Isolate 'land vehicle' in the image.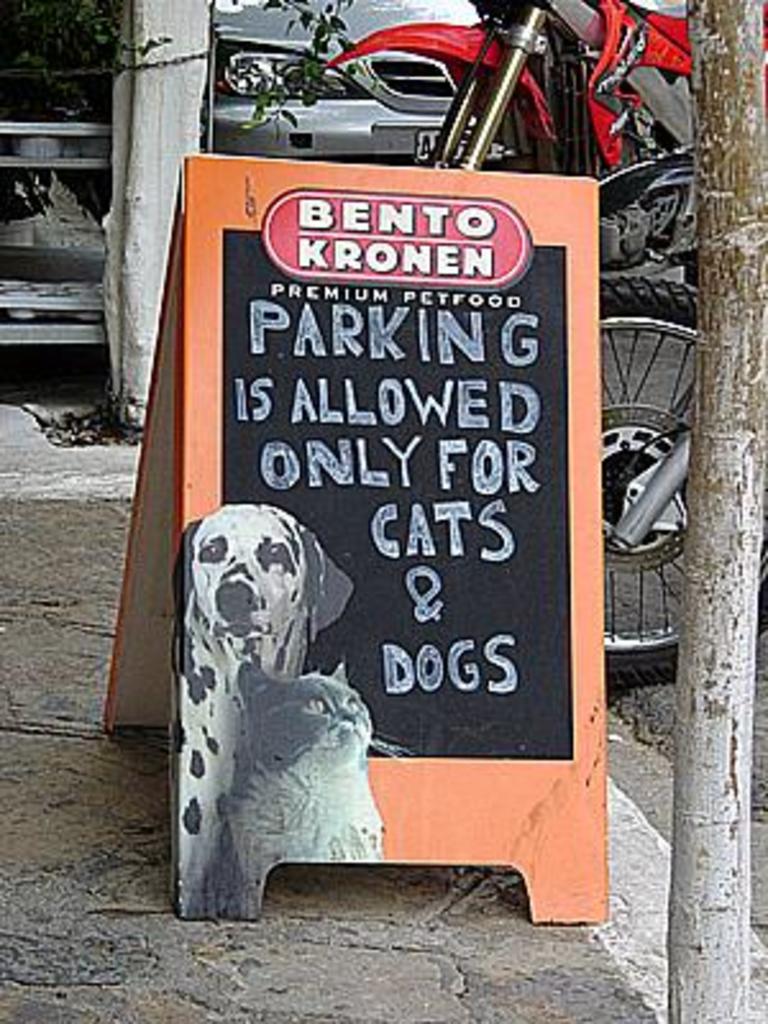
Isolated region: {"left": 195, "top": 0, "right": 494, "bottom": 161}.
